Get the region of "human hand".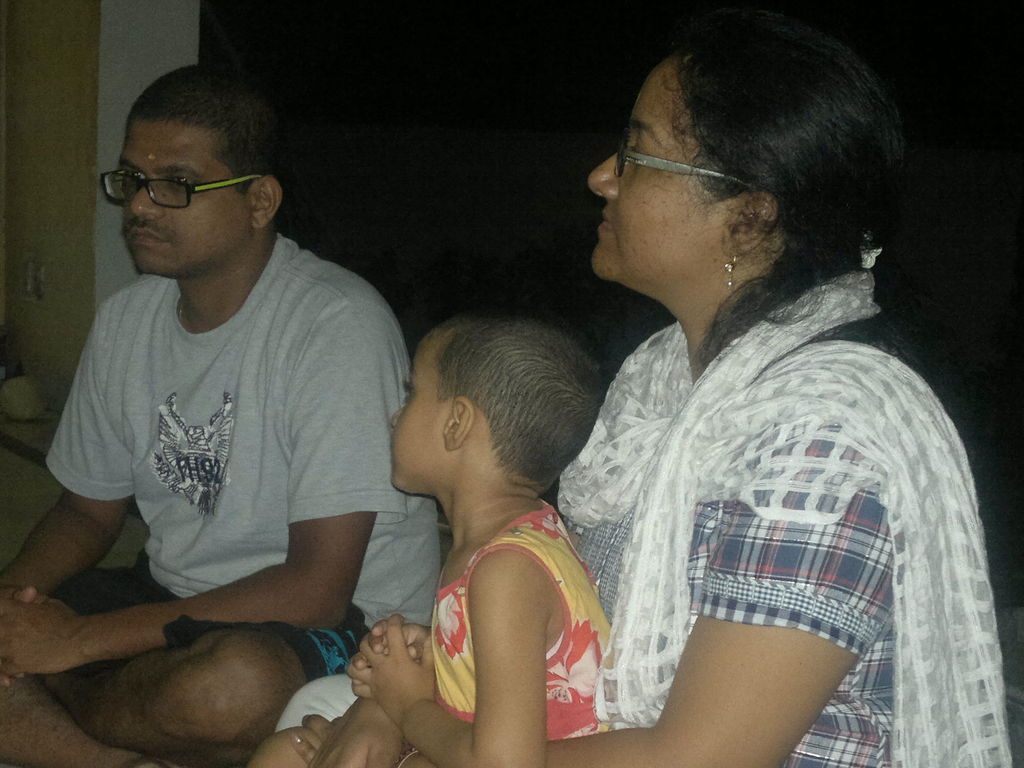
rect(353, 618, 422, 686).
